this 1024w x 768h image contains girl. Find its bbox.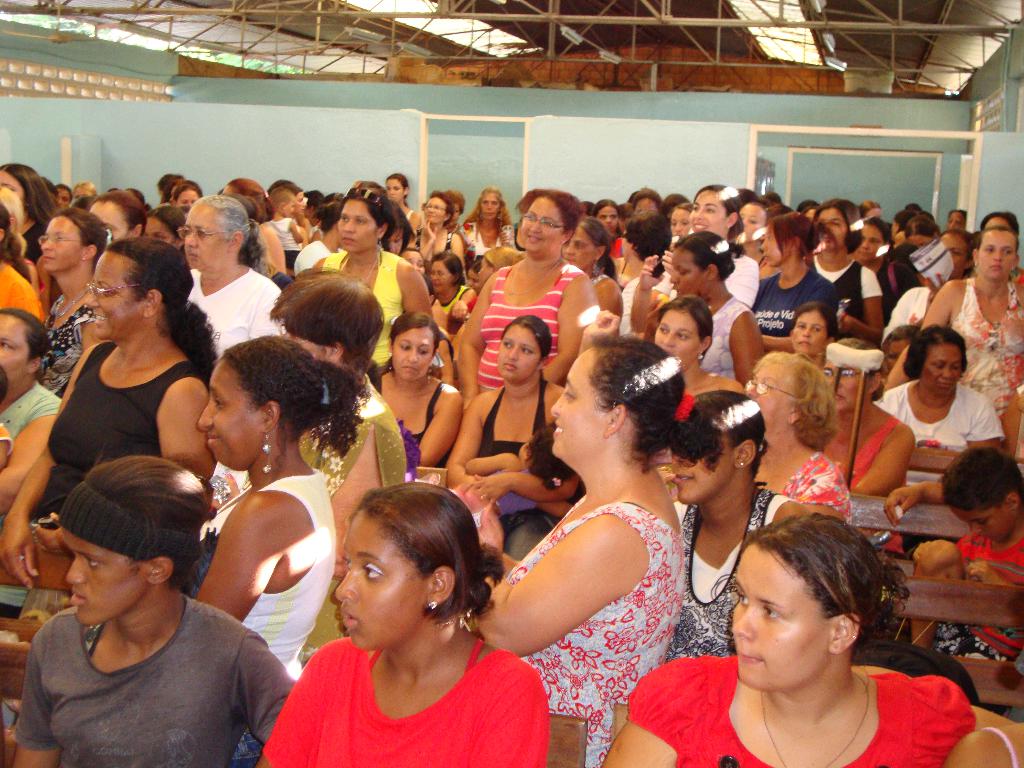
detection(672, 232, 759, 375).
